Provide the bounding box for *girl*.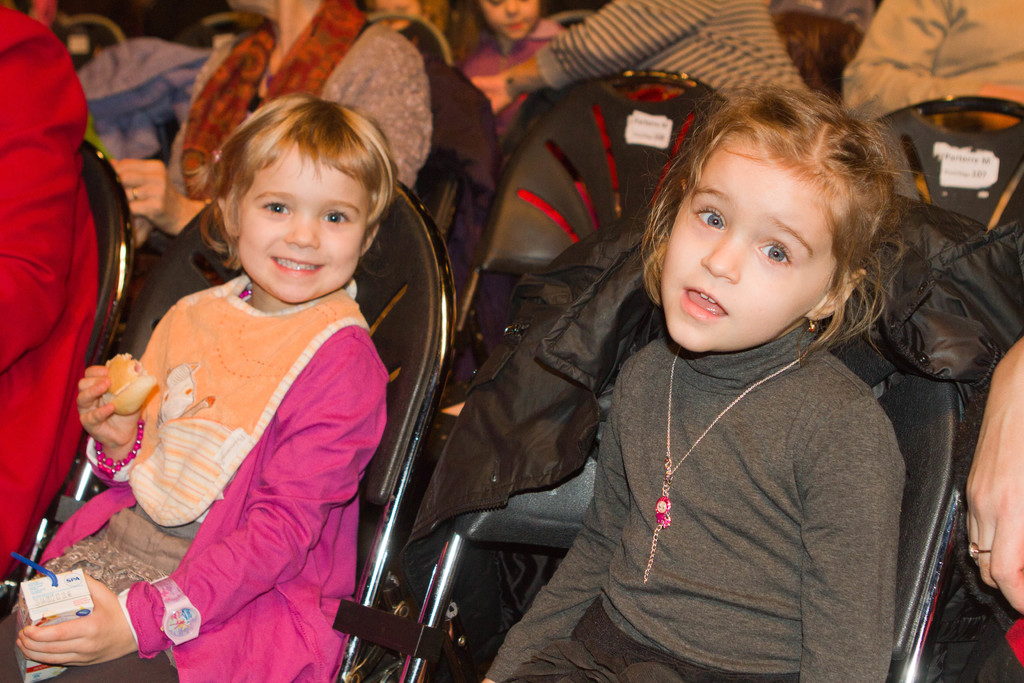
363/0/461/43.
